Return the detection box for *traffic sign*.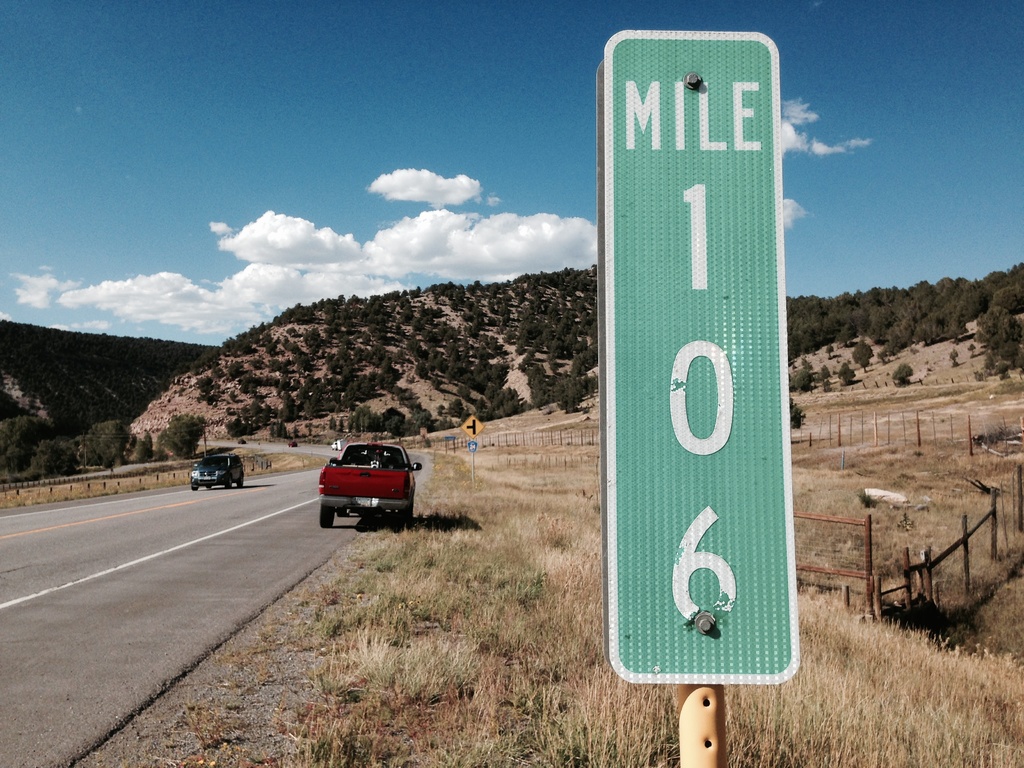
[x1=604, y1=28, x2=802, y2=680].
